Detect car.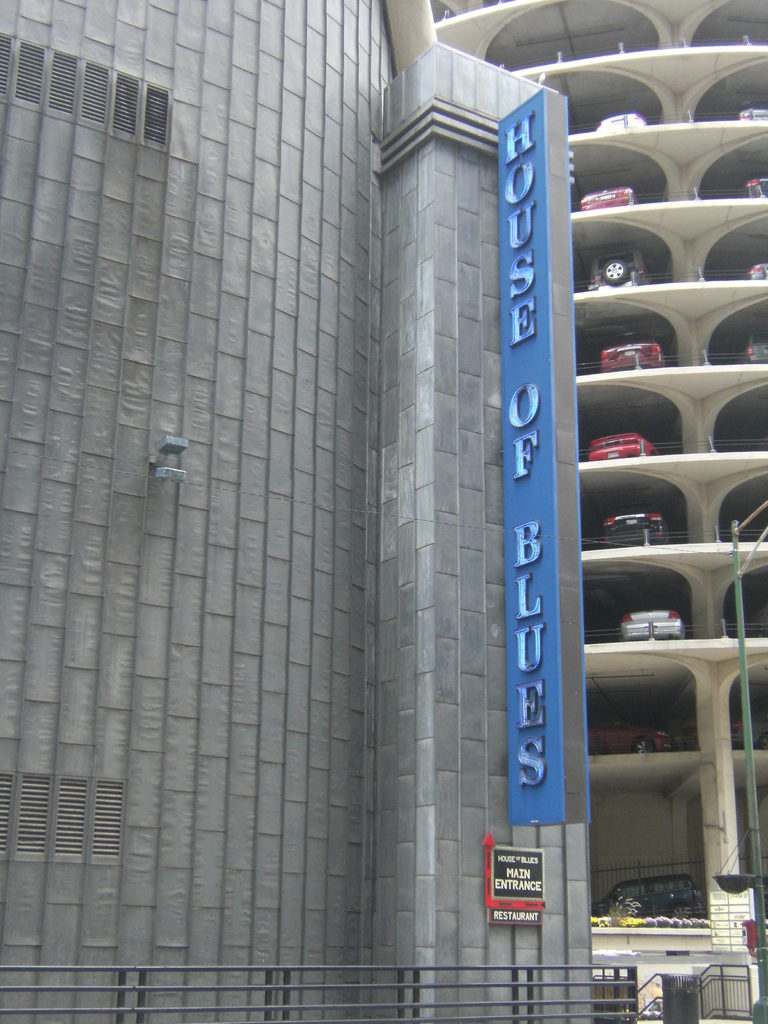
Detected at 744:177:767:204.
